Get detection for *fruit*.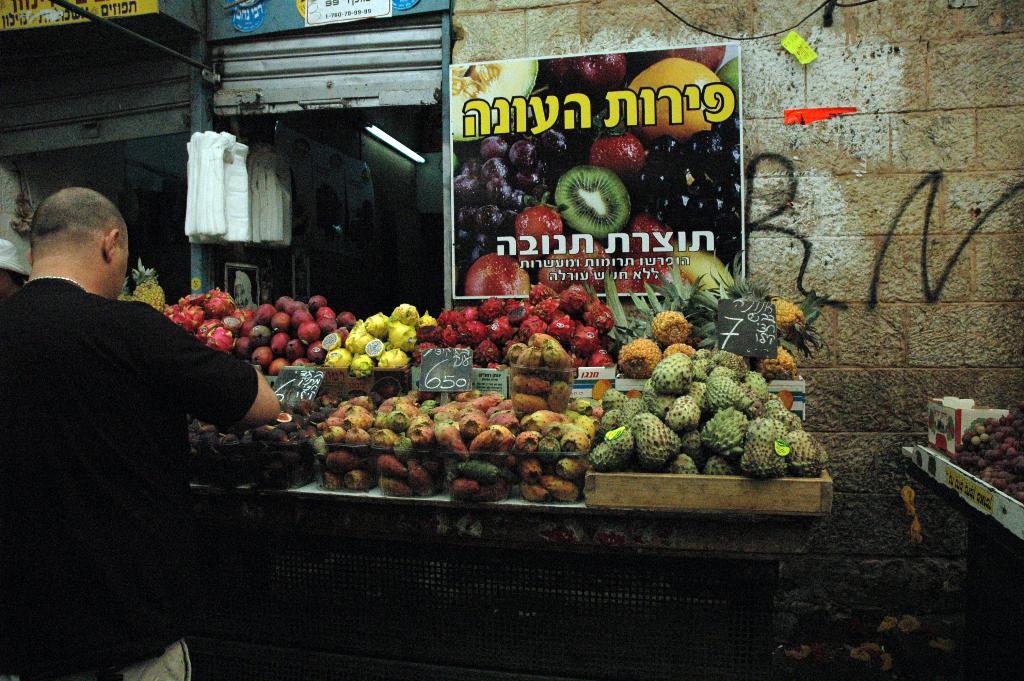
Detection: [616, 343, 805, 493].
